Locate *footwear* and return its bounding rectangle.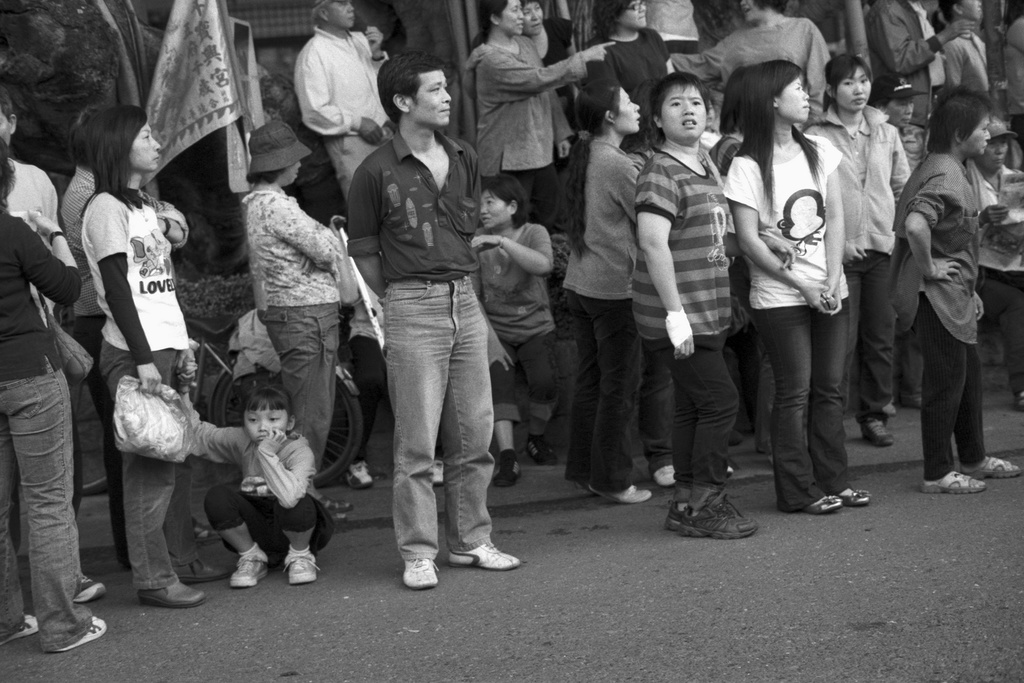
<box>591,483,653,504</box>.
